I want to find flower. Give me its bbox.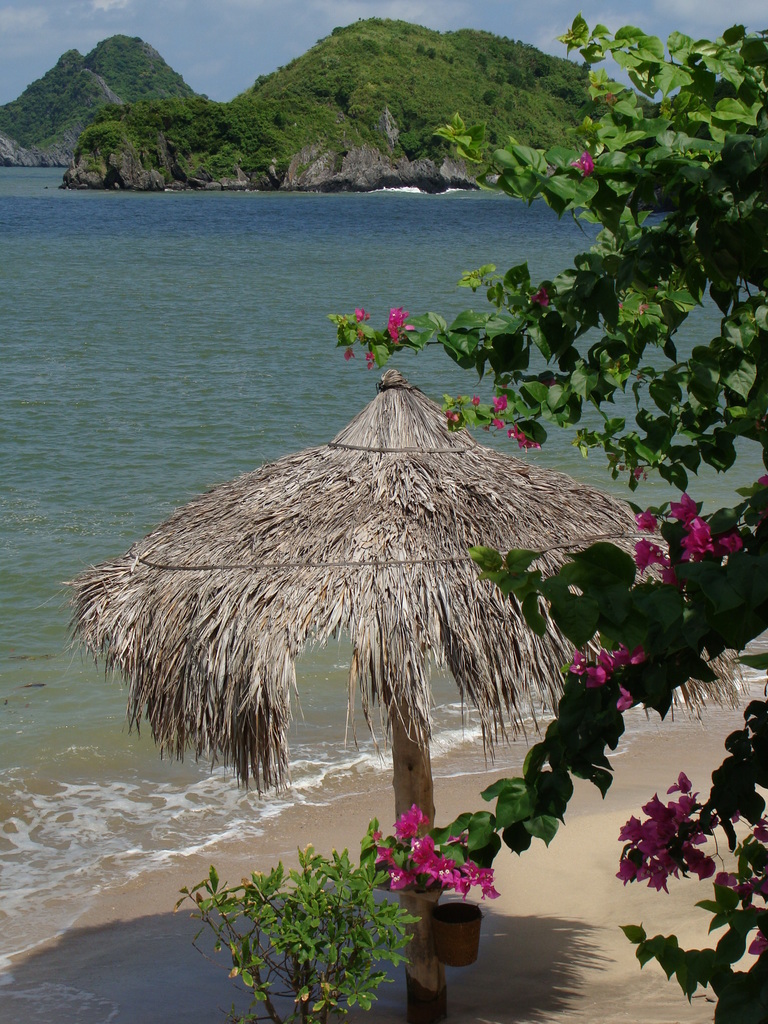
x1=367 y1=346 x2=381 y2=376.
